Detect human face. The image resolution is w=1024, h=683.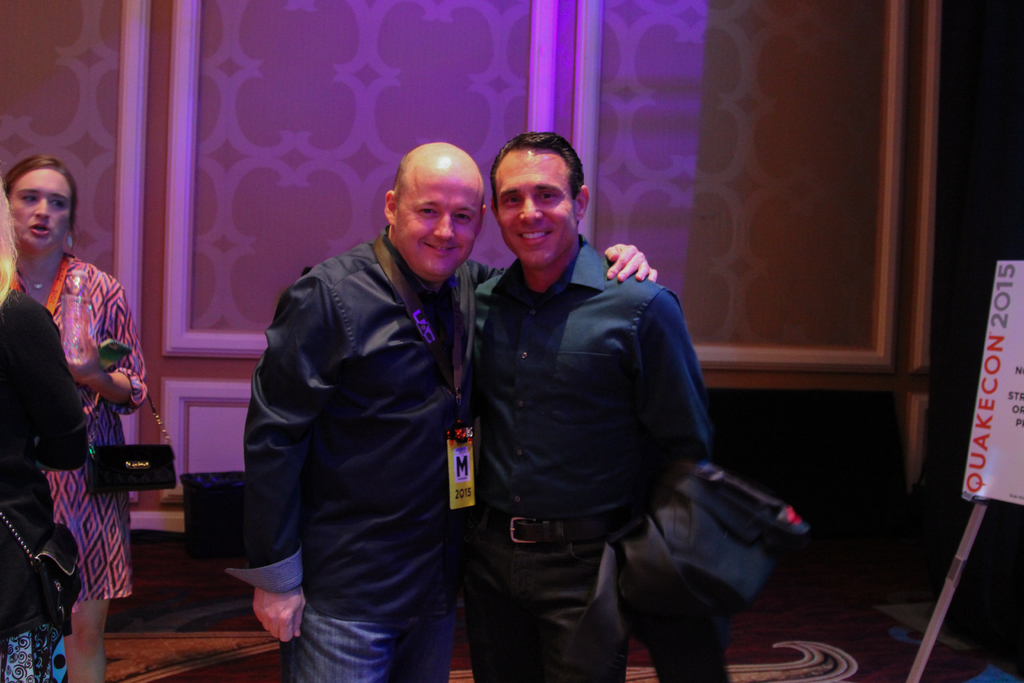
box(394, 165, 487, 282).
